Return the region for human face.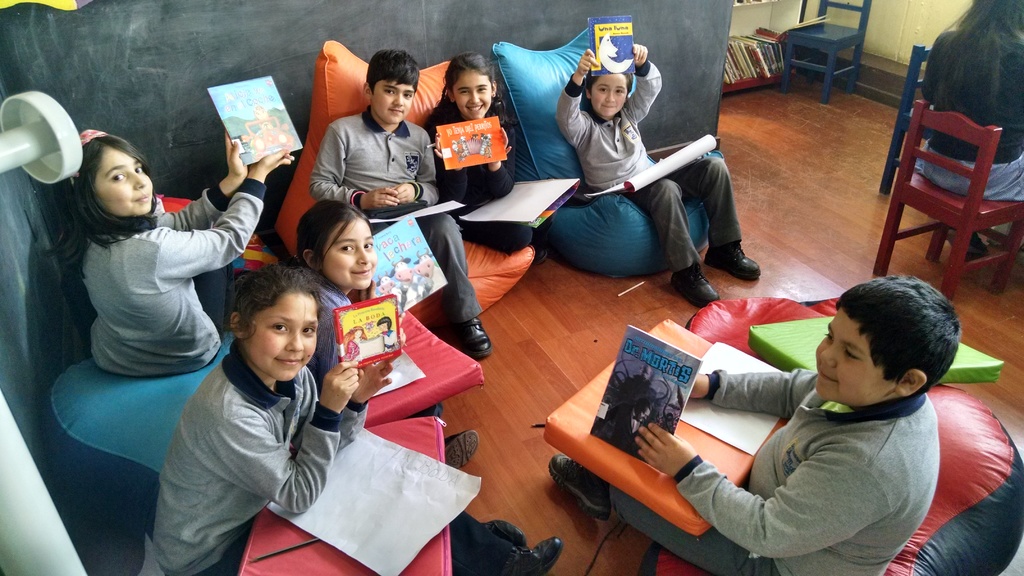
x1=243 y1=289 x2=319 y2=383.
